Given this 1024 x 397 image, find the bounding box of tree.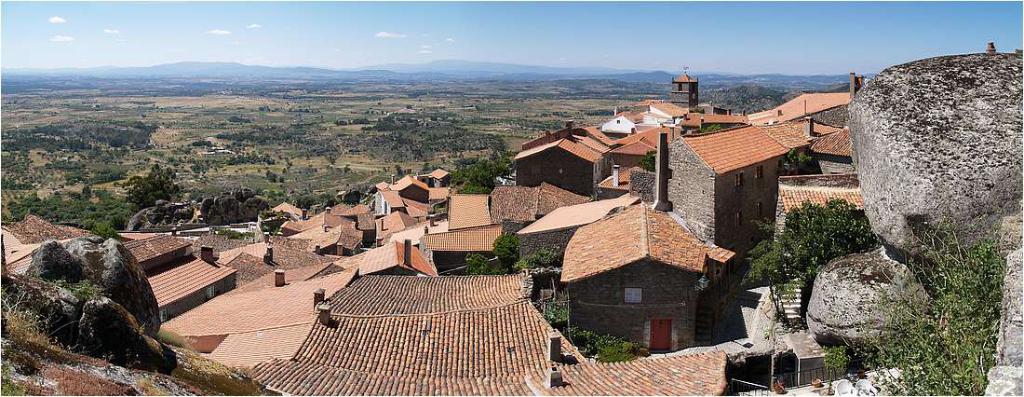
540, 295, 649, 364.
